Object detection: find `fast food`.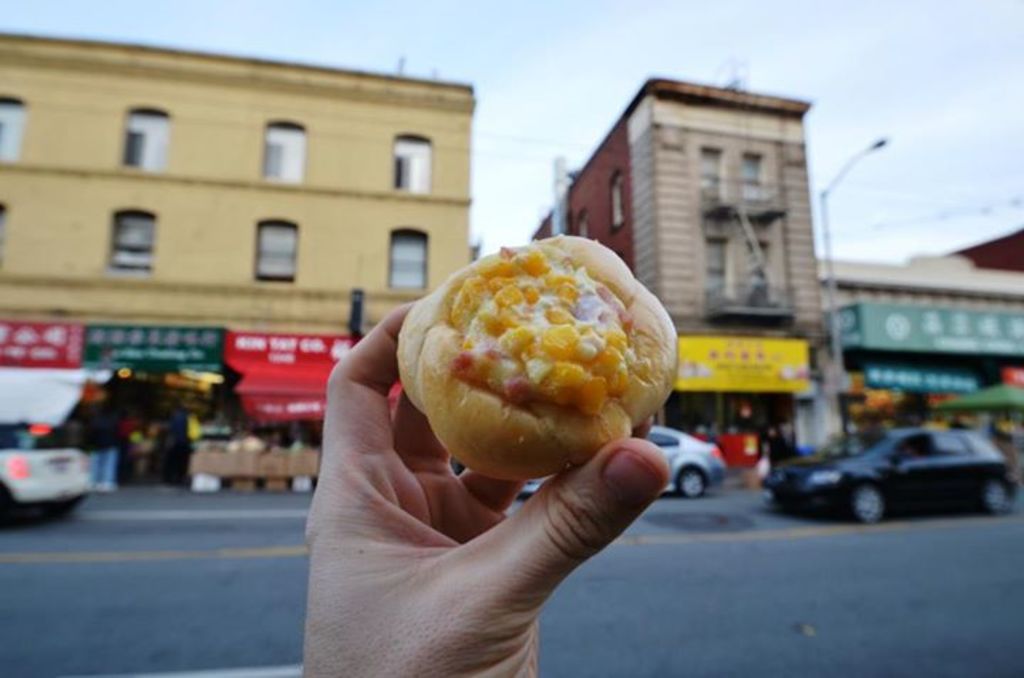
<region>387, 223, 680, 483</region>.
